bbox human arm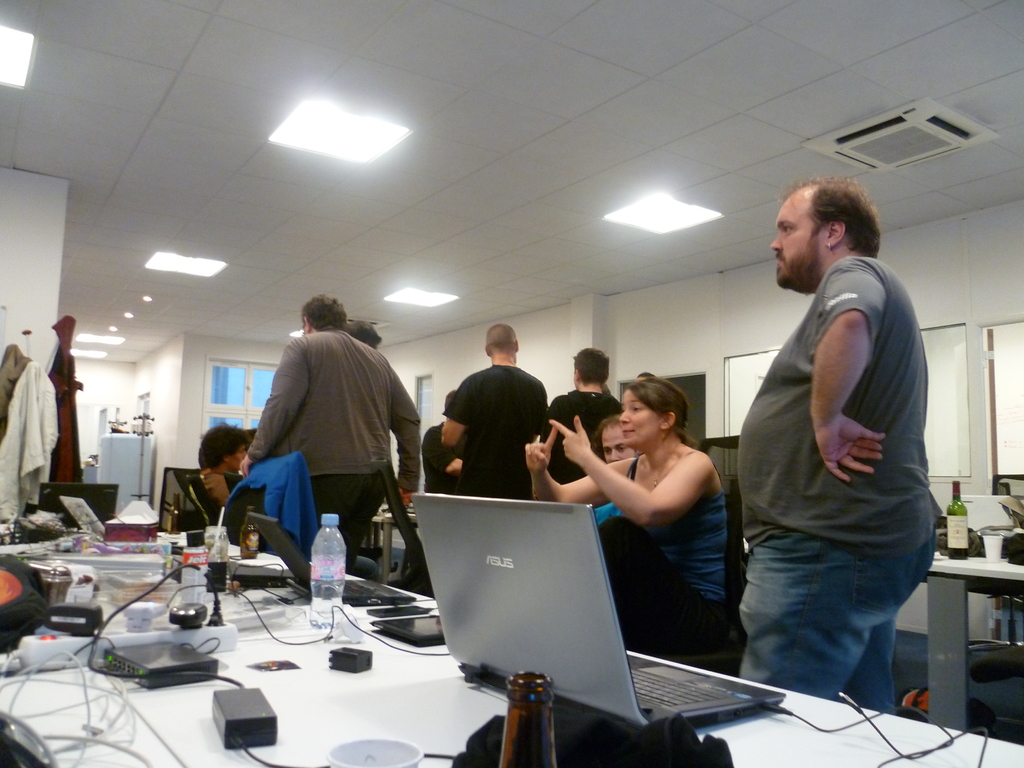
<region>812, 260, 885, 470</region>
